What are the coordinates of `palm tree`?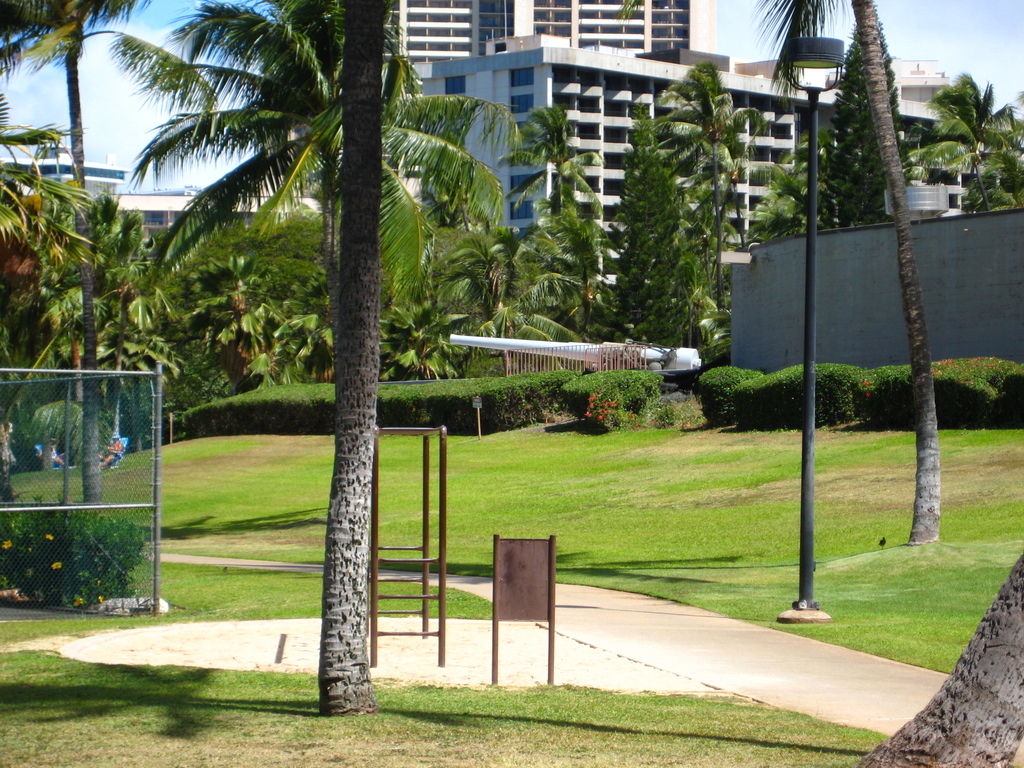
[604, 45, 747, 367].
